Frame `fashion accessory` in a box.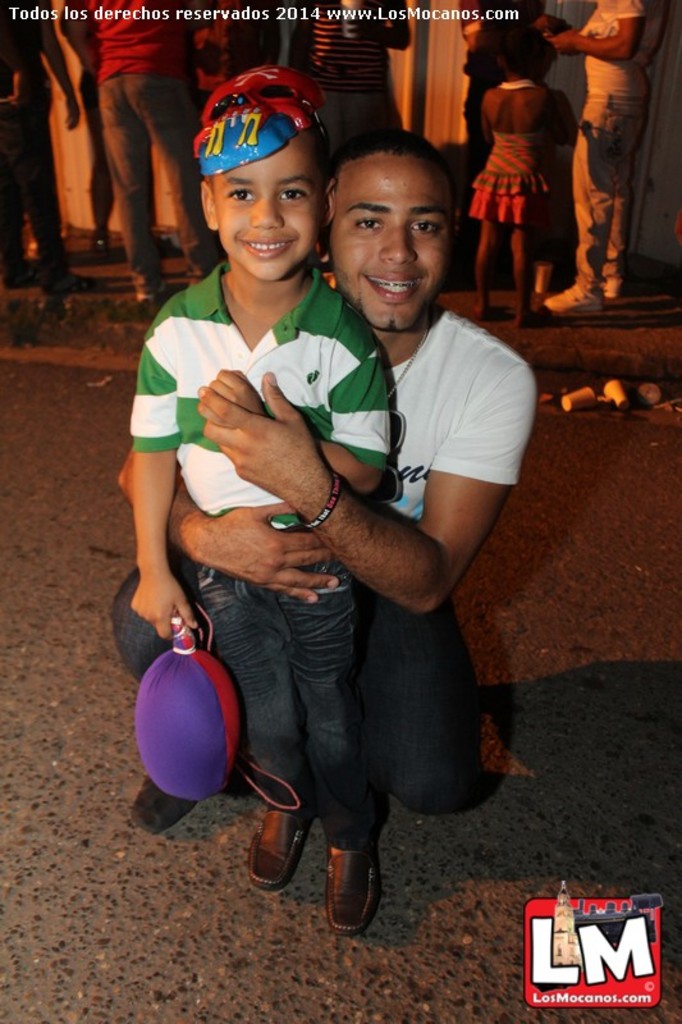
x1=540 y1=282 x2=604 y2=316.
